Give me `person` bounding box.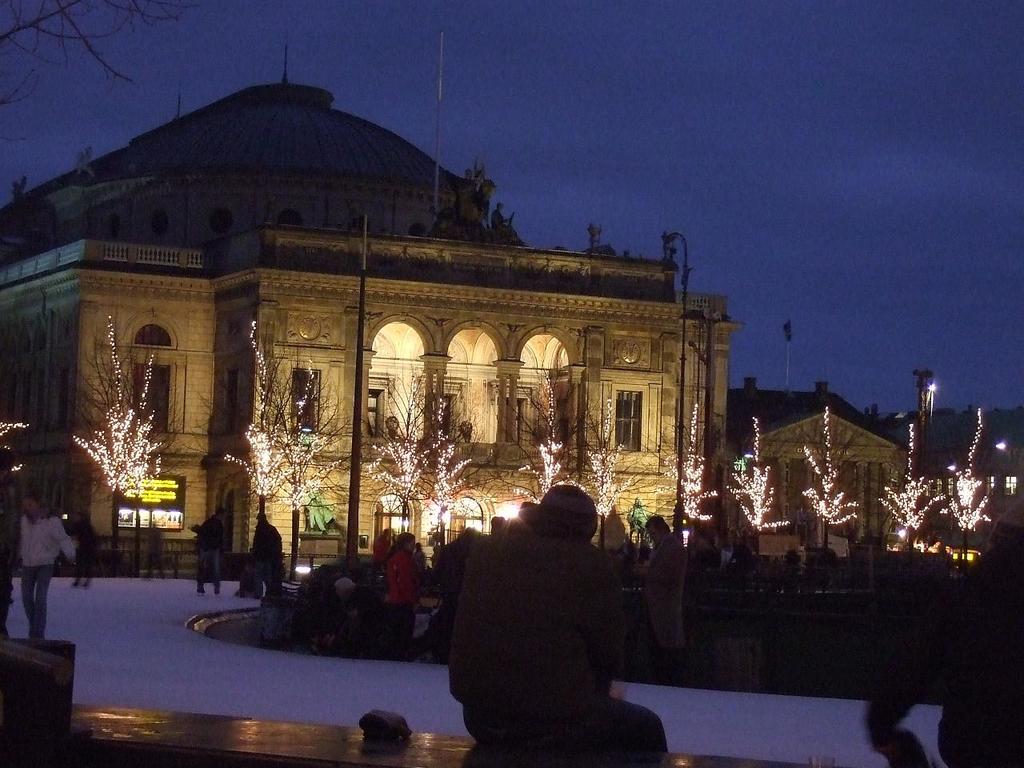
<region>448, 481, 670, 767</region>.
